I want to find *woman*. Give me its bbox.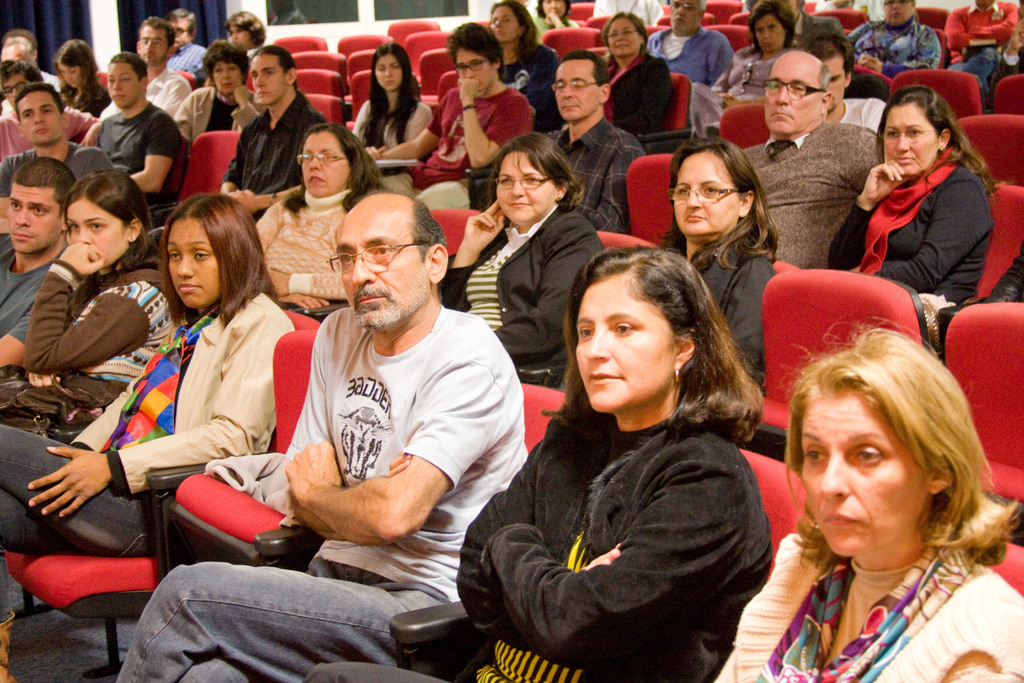
left=833, top=0, right=958, bottom=84.
